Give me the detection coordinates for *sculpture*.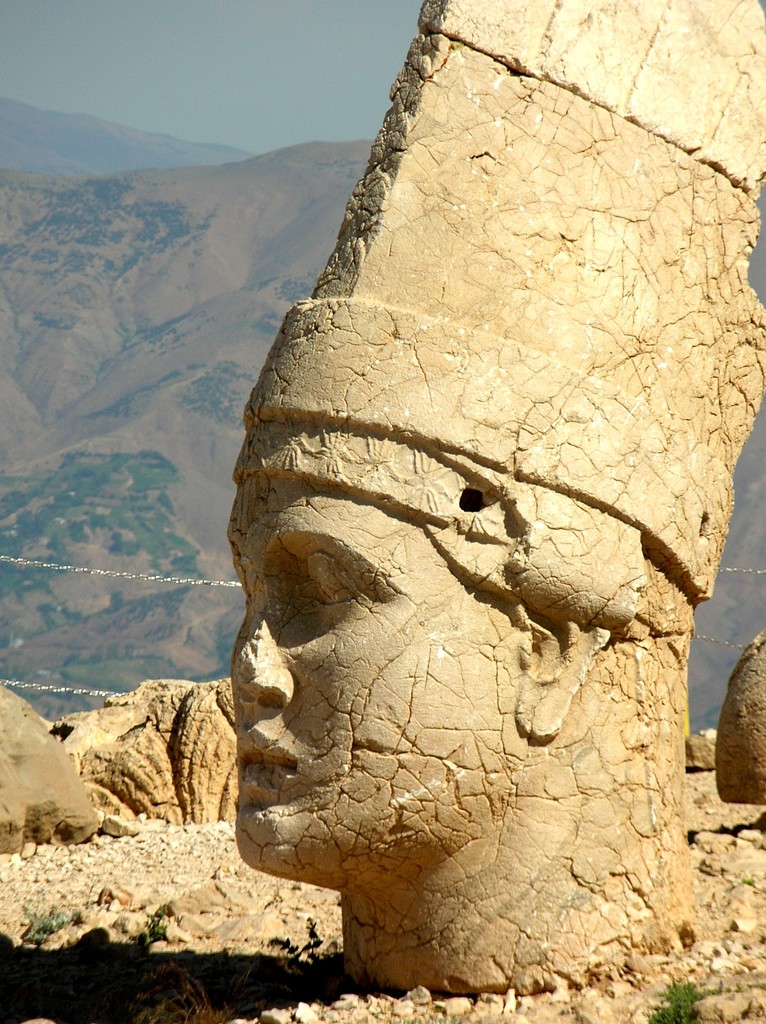
Rect(110, 12, 734, 951).
